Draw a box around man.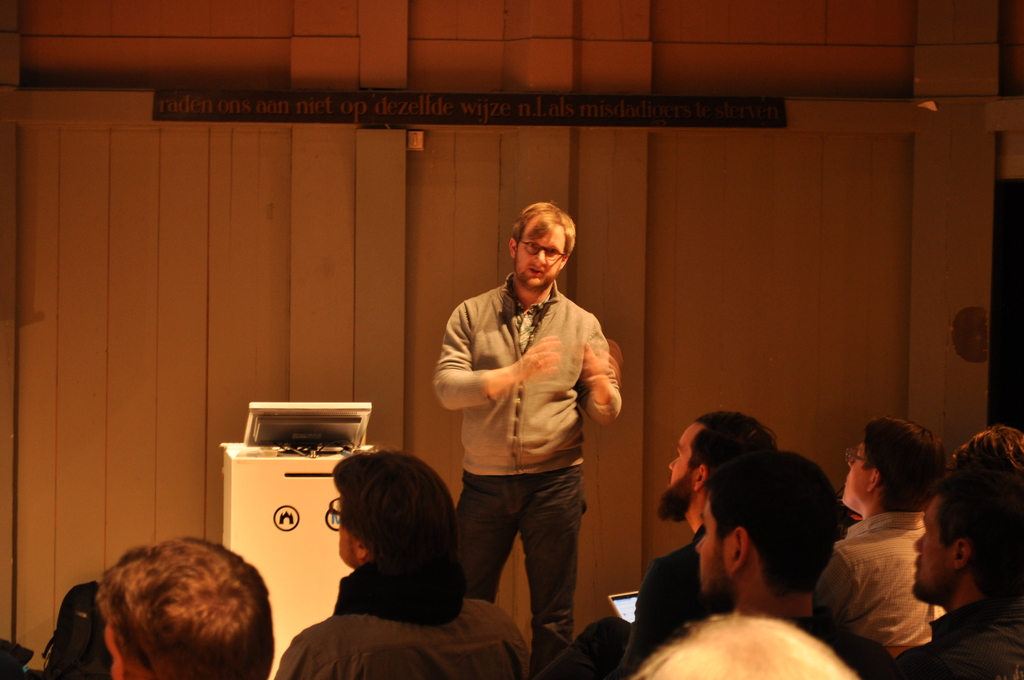
[429,197,625,672].
